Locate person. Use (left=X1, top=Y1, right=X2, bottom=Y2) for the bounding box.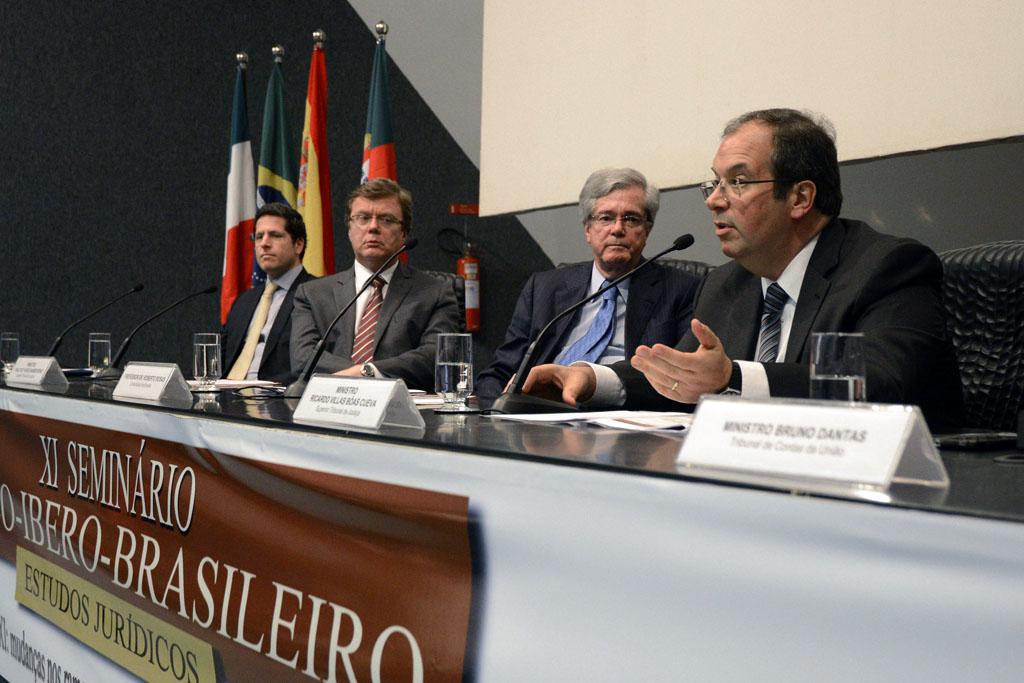
(left=481, top=158, right=700, bottom=405).
